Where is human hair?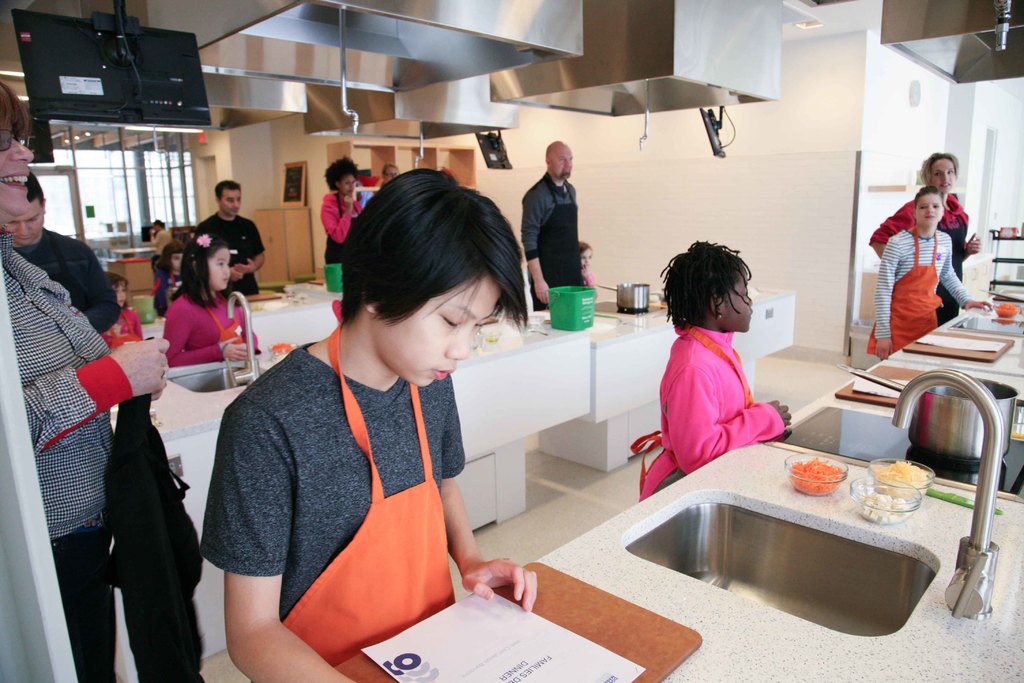
(left=108, top=270, right=131, bottom=295).
